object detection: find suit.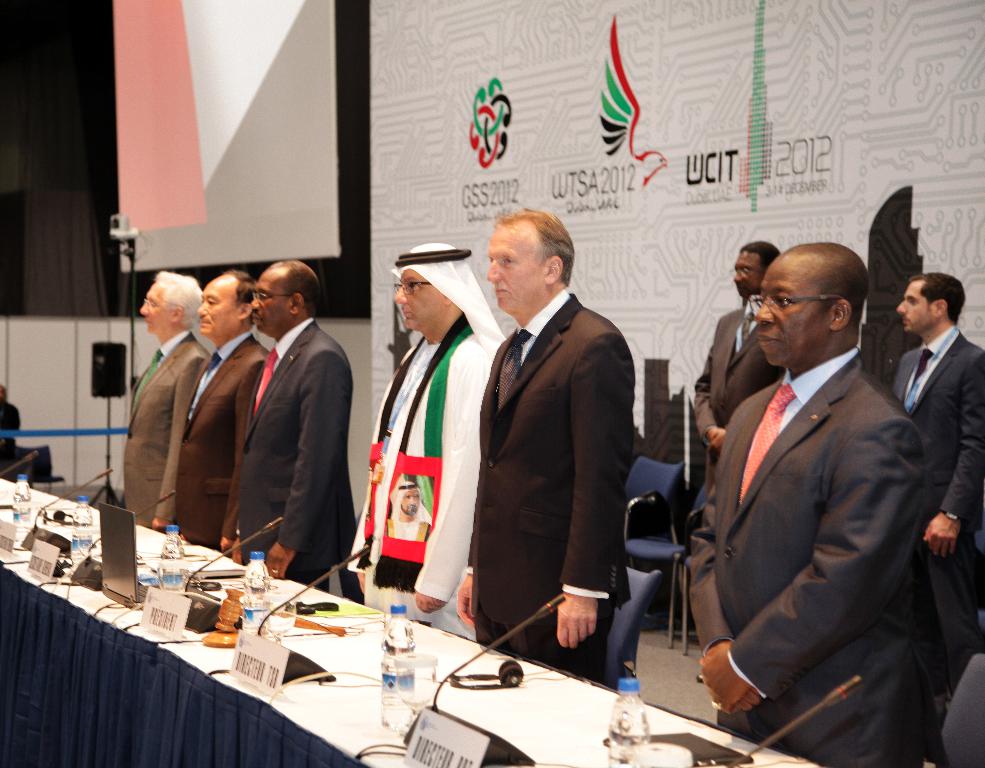
region(121, 326, 211, 529).
